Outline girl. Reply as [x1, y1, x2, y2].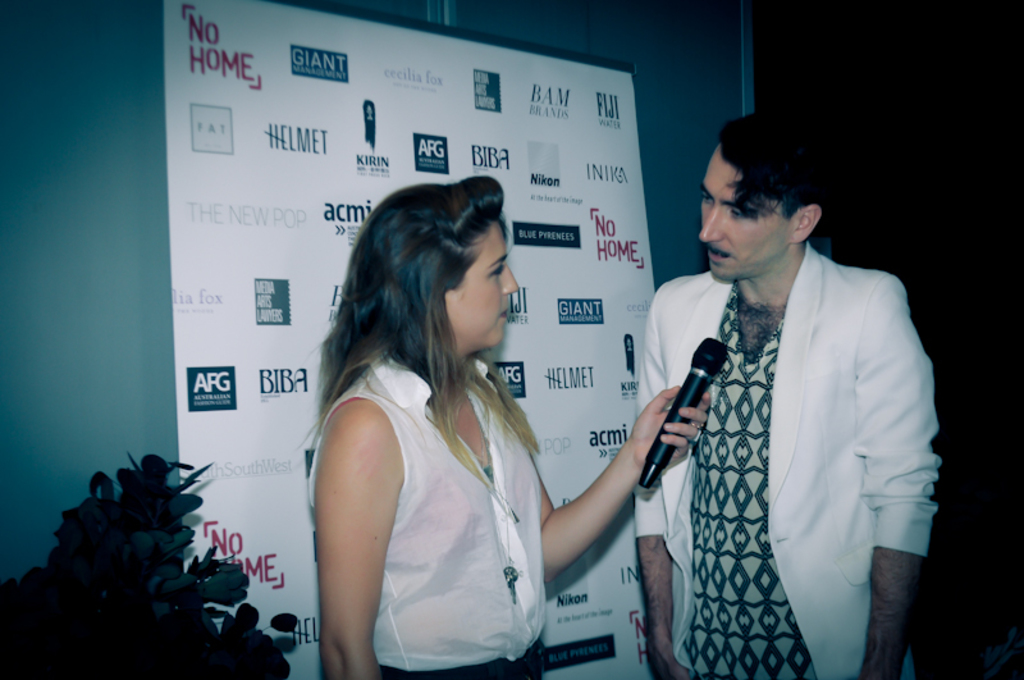
[319, 172, 712, 679].
